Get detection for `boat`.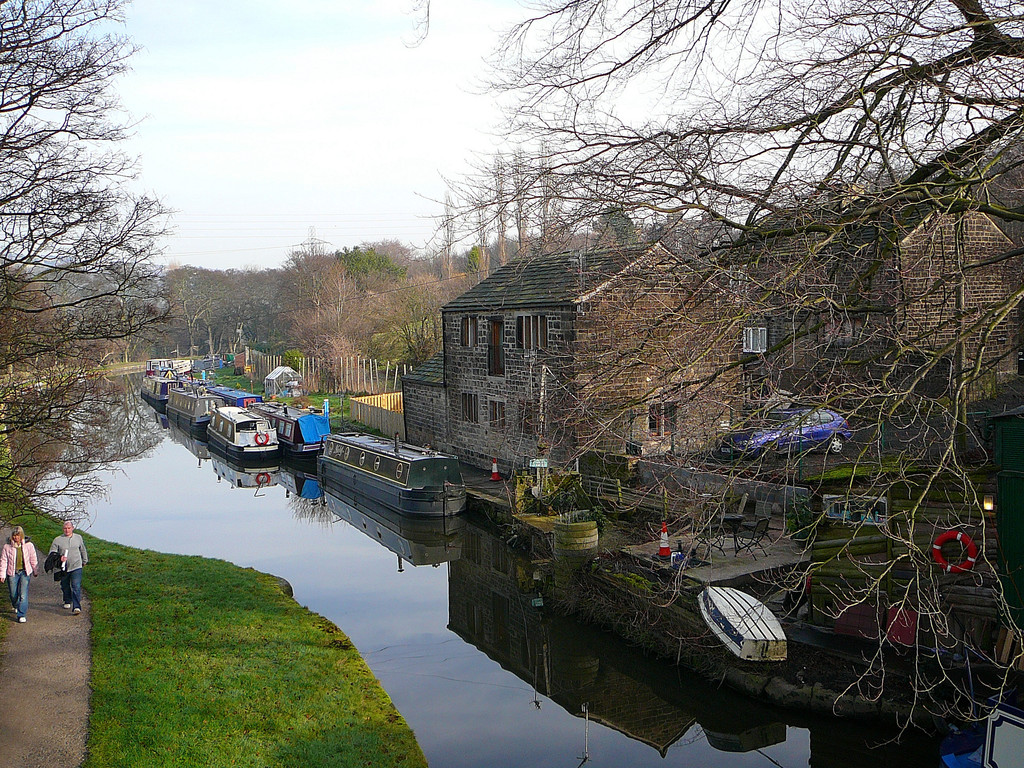
Detection: <box>694,588,789,663</box>.
